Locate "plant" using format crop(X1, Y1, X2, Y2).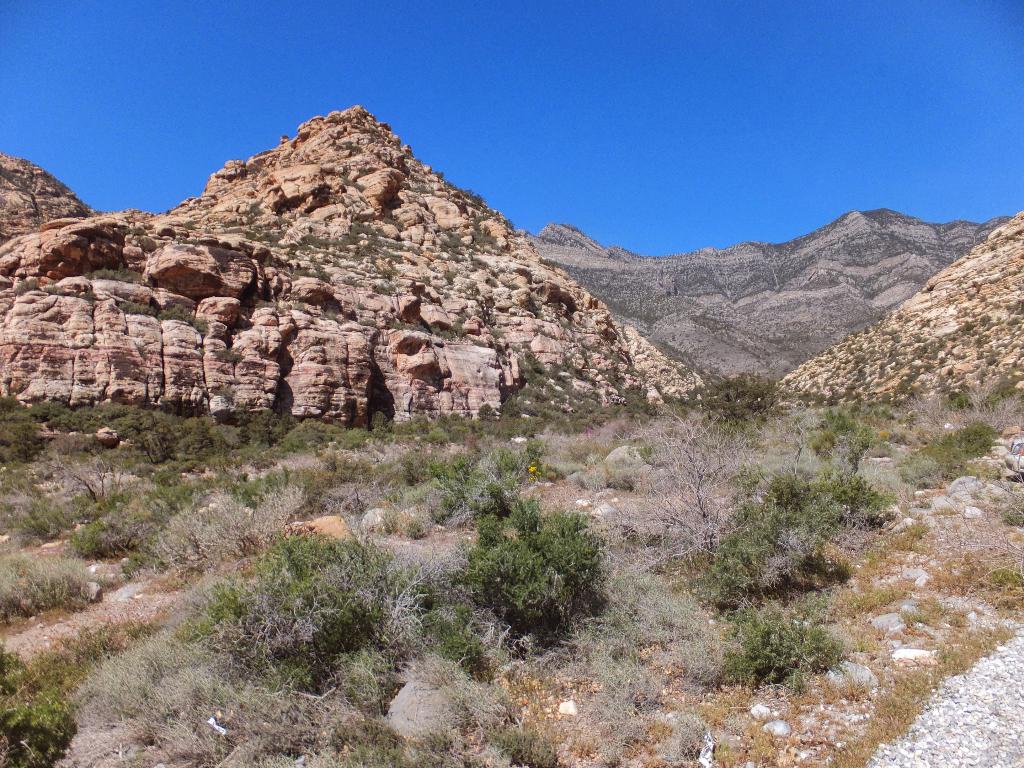
crop(362, 242, 376, 254).
